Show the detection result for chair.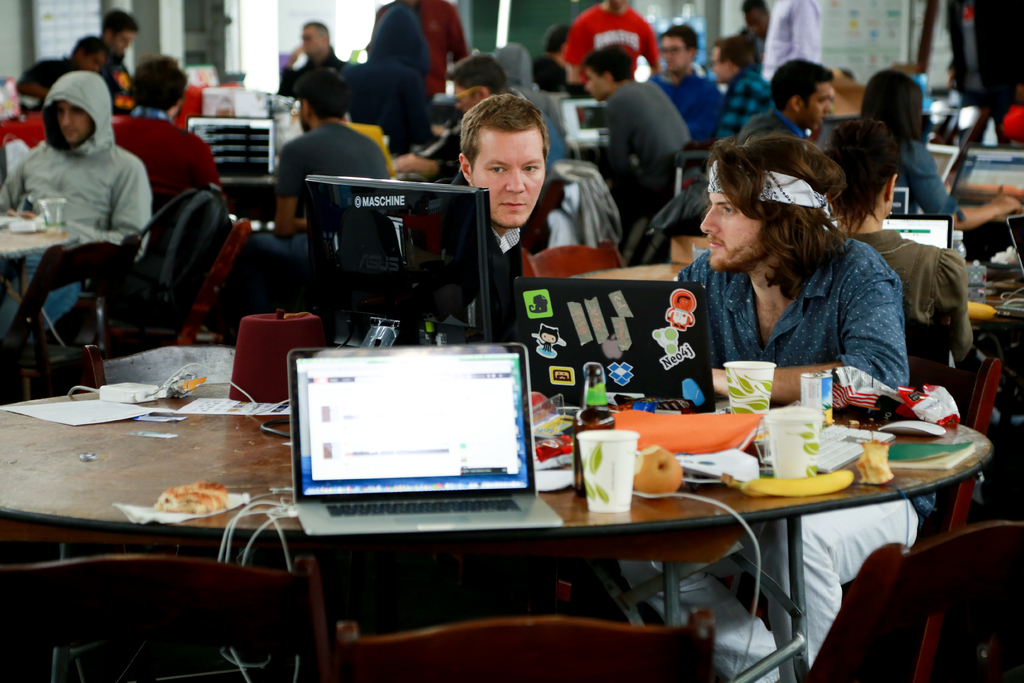
l=516, t=236, r=628, b=278.
